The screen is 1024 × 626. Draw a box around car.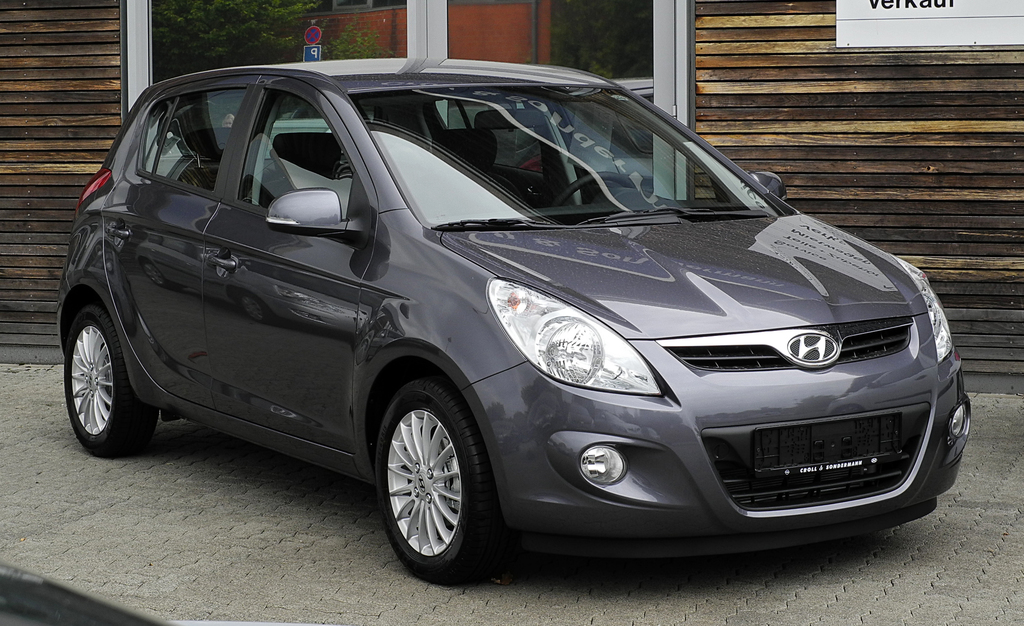
[x1=58, y1=58, x2=973, y2=588].
